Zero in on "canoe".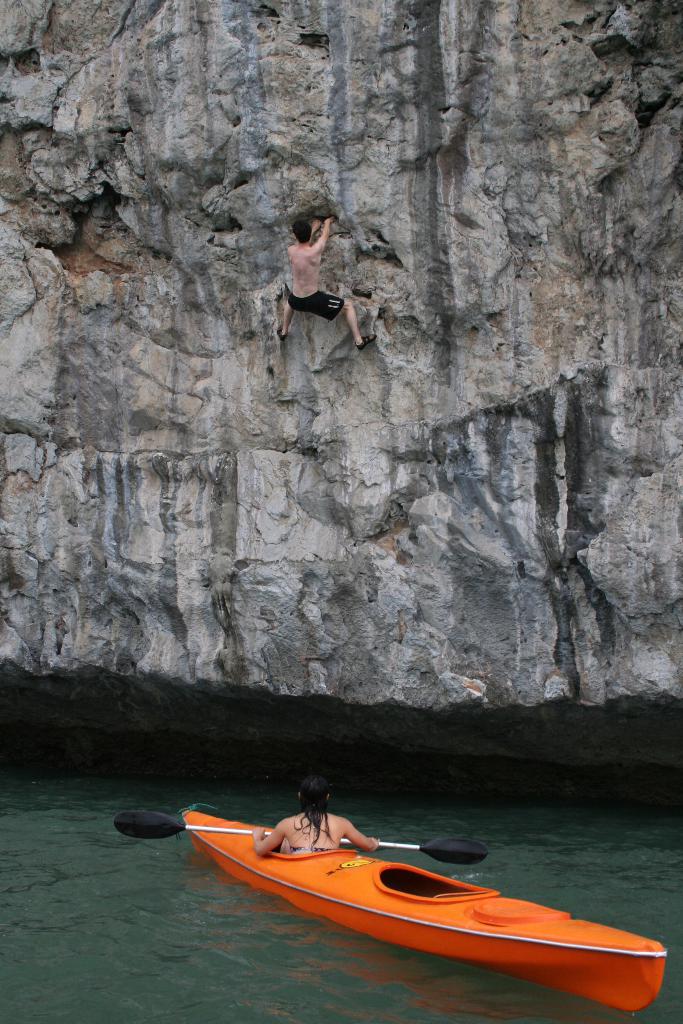
Zeroed in: left=186, top=826, right=652, bottom=995.
